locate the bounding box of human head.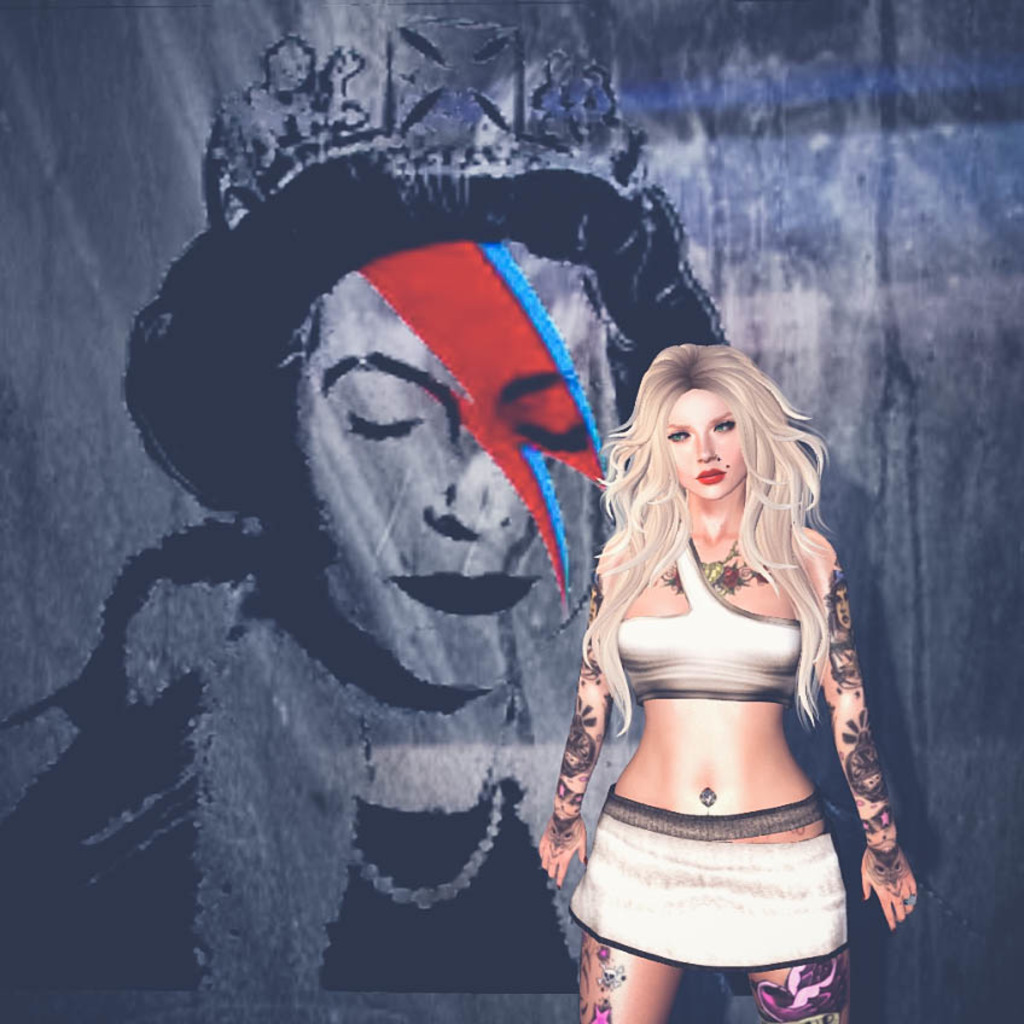
Bounding box: <bbox>648, 354, 767, 499</bbox>.
